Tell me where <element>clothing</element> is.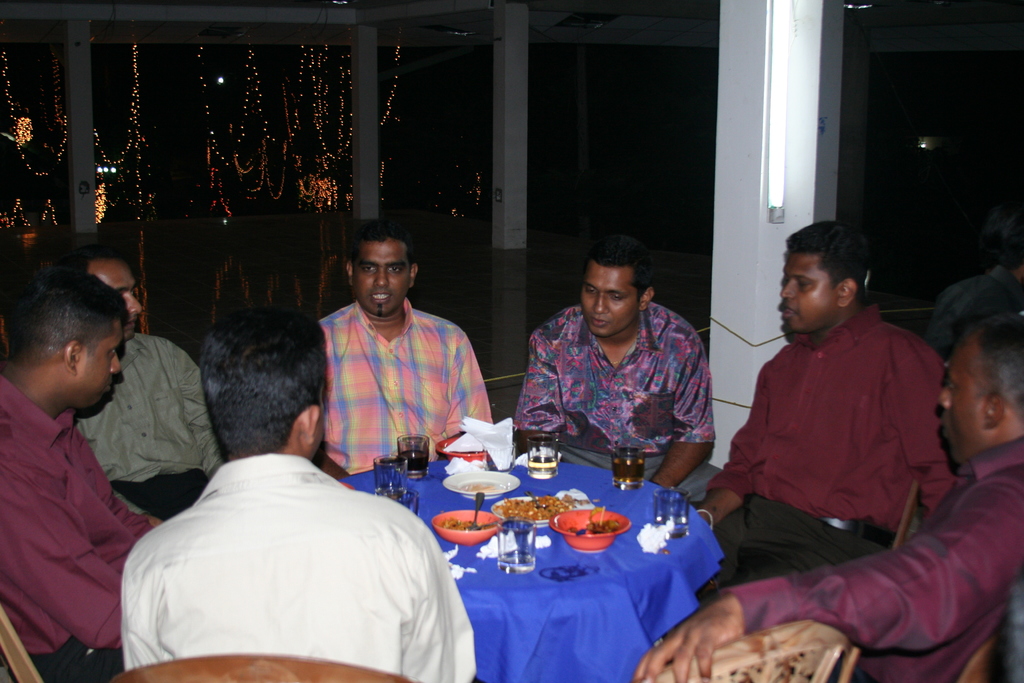
<element>clothing</element> is at {"left": 714, "top": 436, "right": 1023, "bottom": 682}.
